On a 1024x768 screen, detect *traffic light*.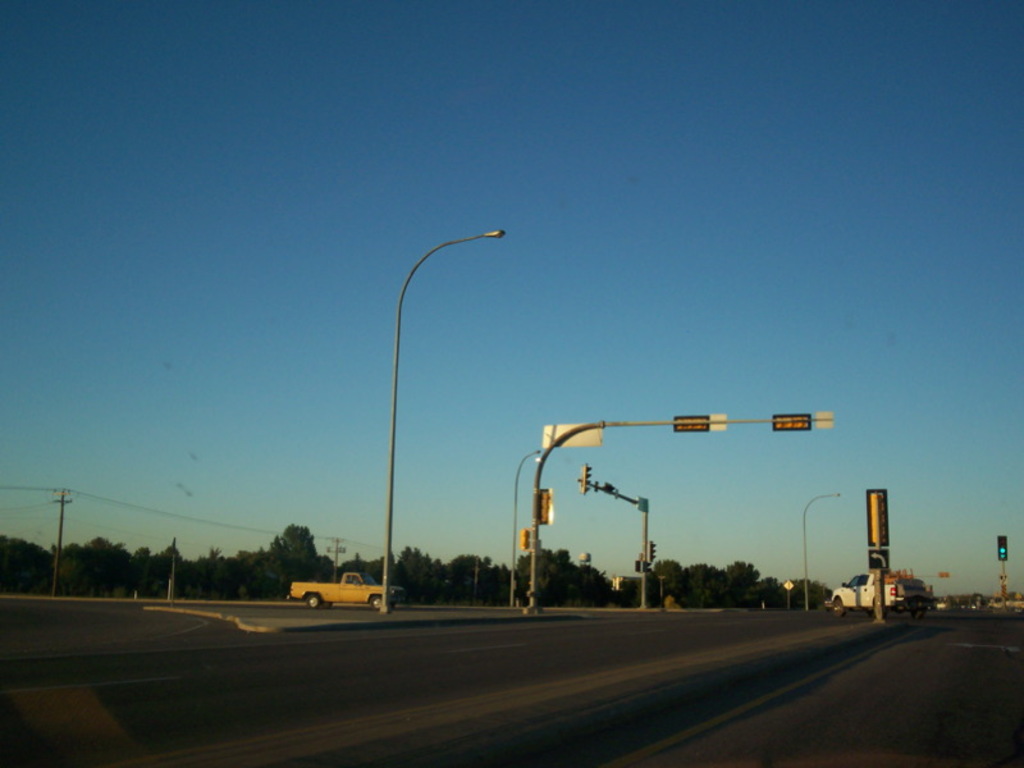
{"left": 520, "top": 530, "right": 530, "bottom": 550}.
